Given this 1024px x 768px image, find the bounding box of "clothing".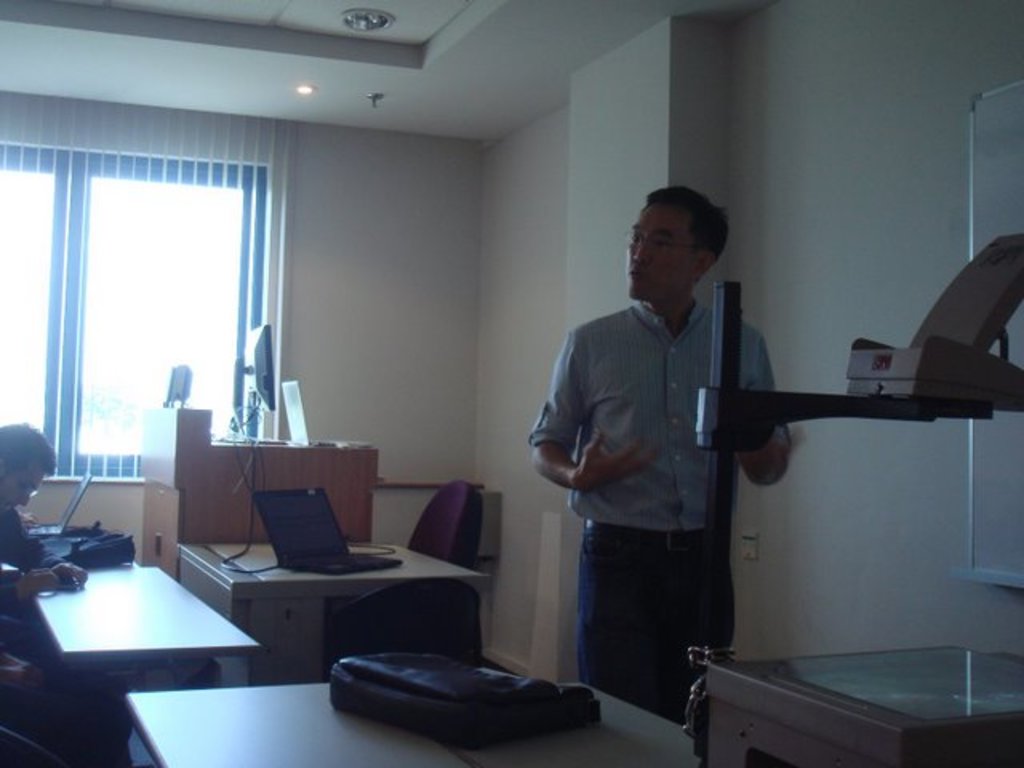
bbox(531, 245, 781, 690).
